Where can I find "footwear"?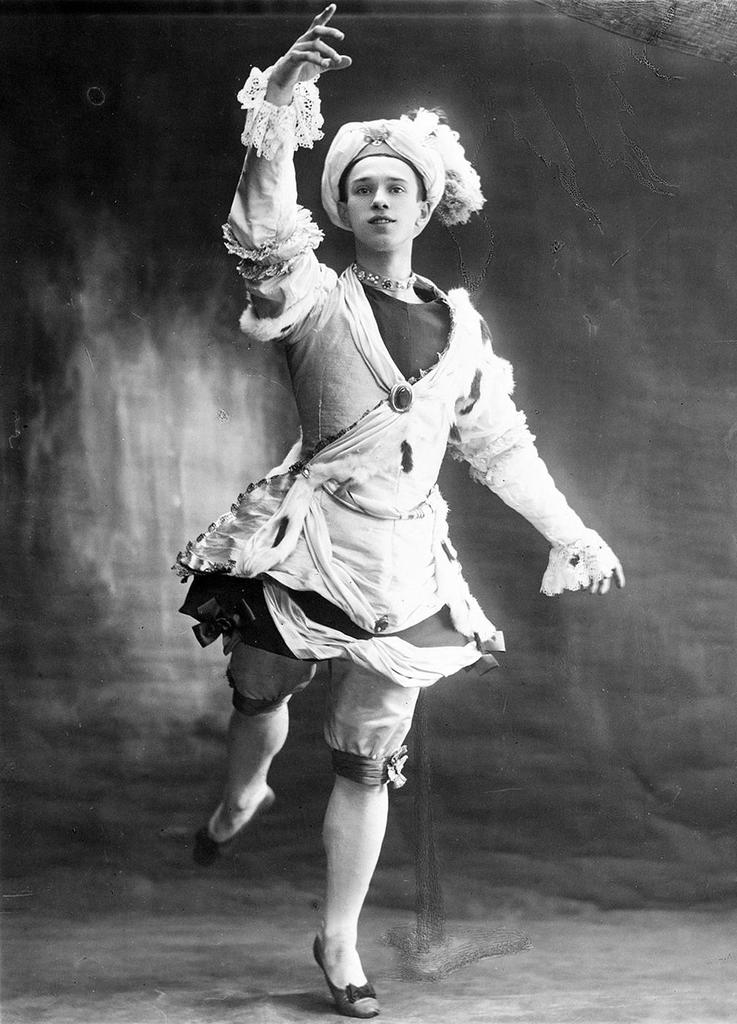
You can find it at select_region(198, 793, 277, 861).
